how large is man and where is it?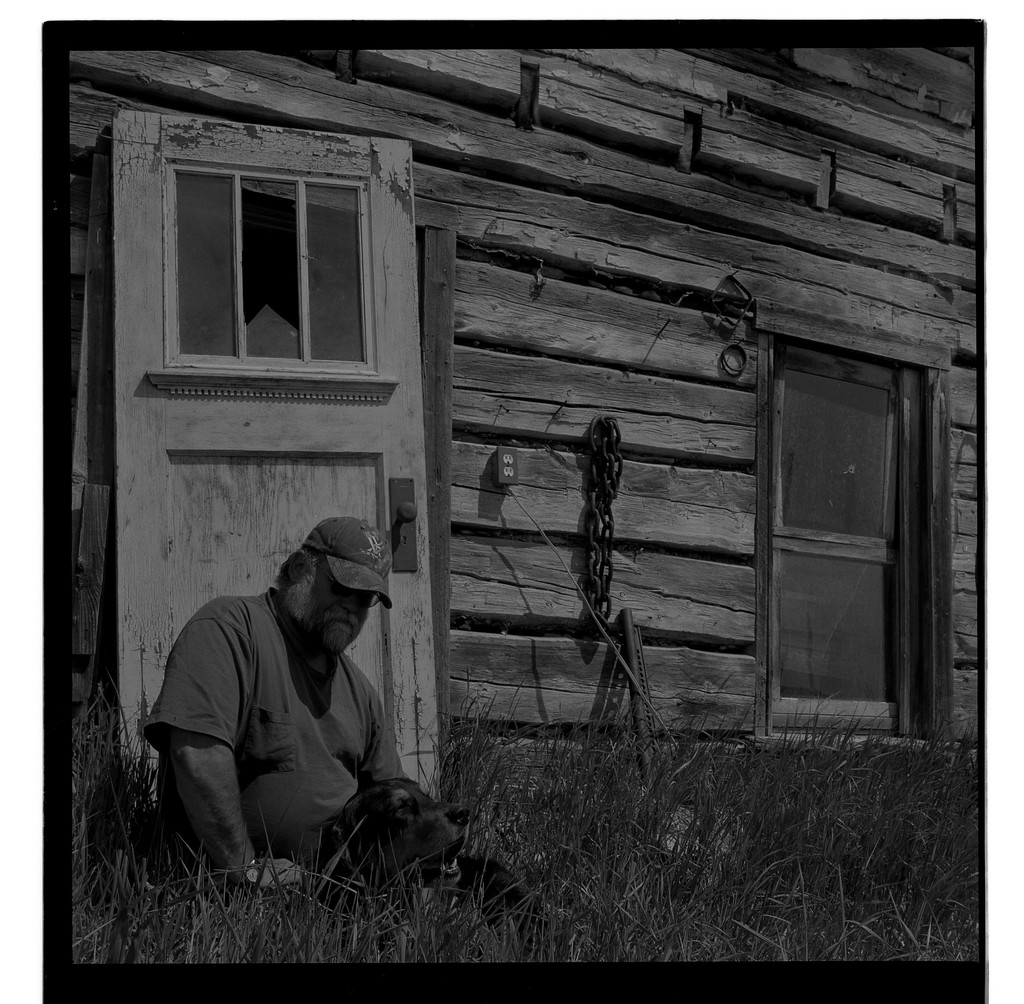
Bounding box: <region>138, 507, 449, 911</region>.
